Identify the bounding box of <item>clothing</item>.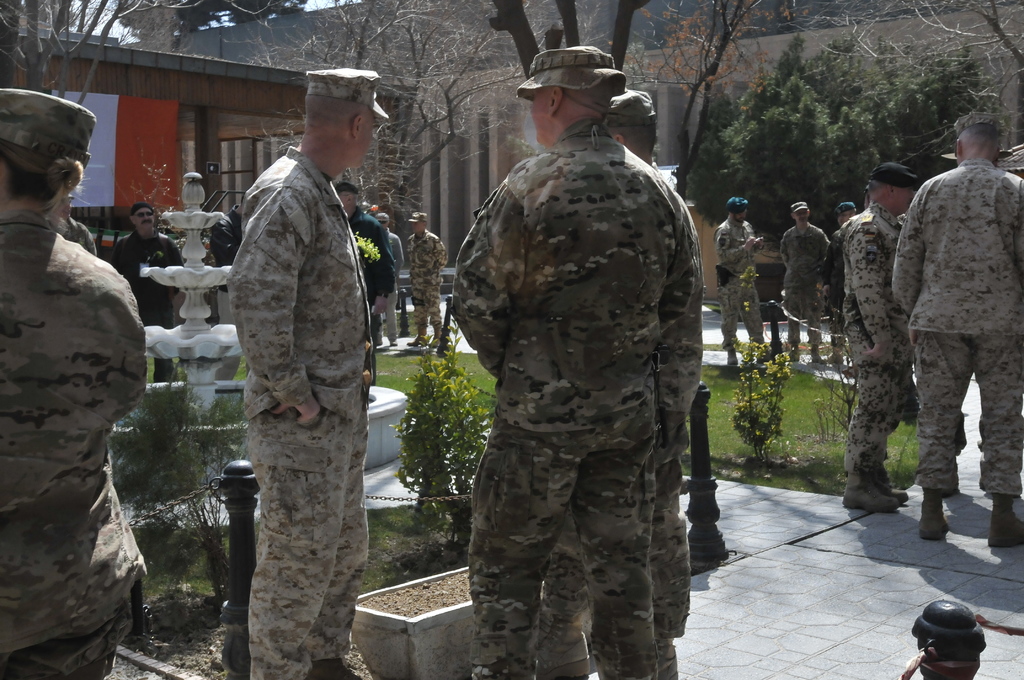
(left=789, top=227, right=821, bottom=301).
